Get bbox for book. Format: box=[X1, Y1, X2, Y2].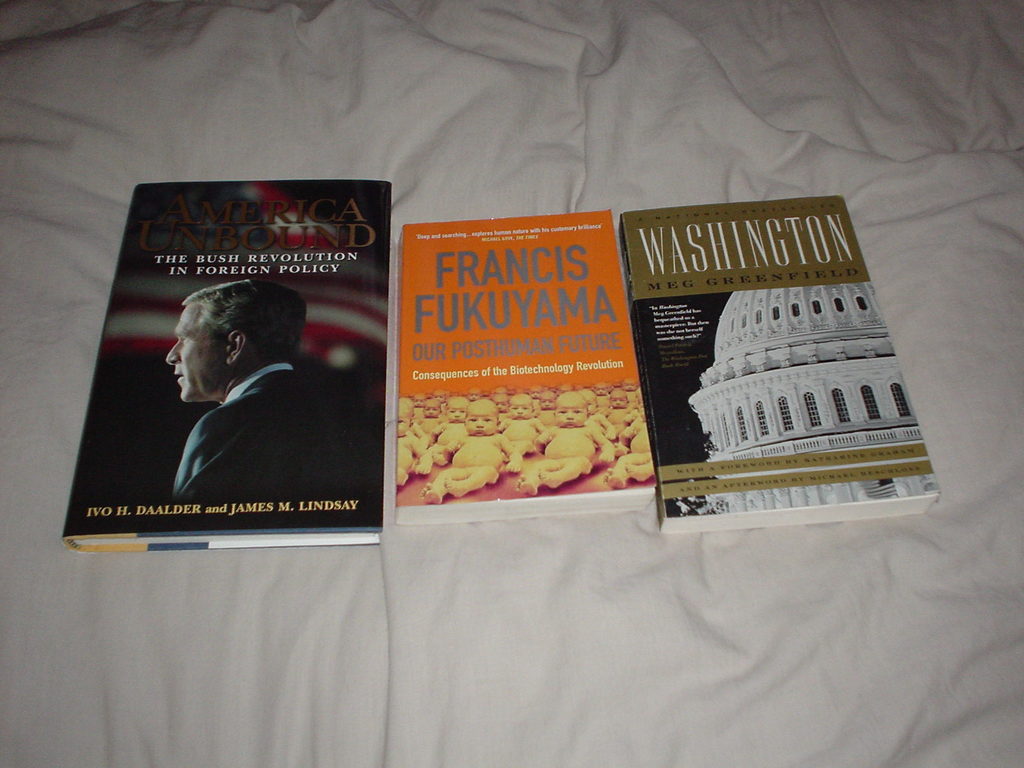
box=[614, 188, 938, 540].
